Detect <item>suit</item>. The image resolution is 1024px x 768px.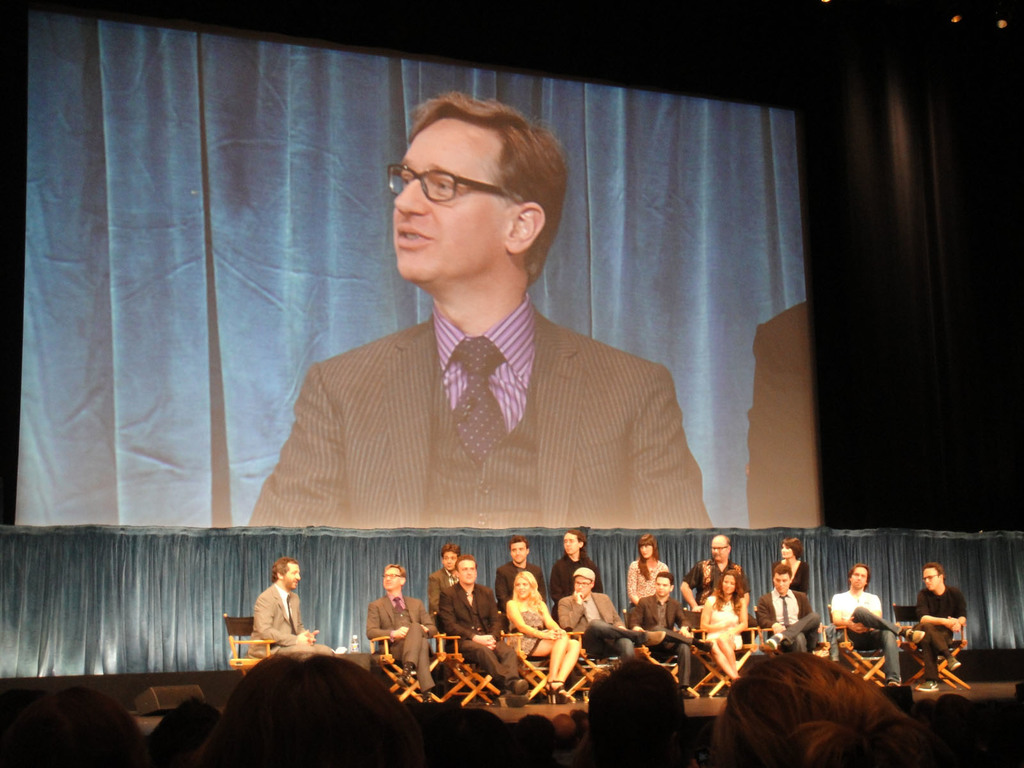
l=371, t=595, r=440, b=691.
